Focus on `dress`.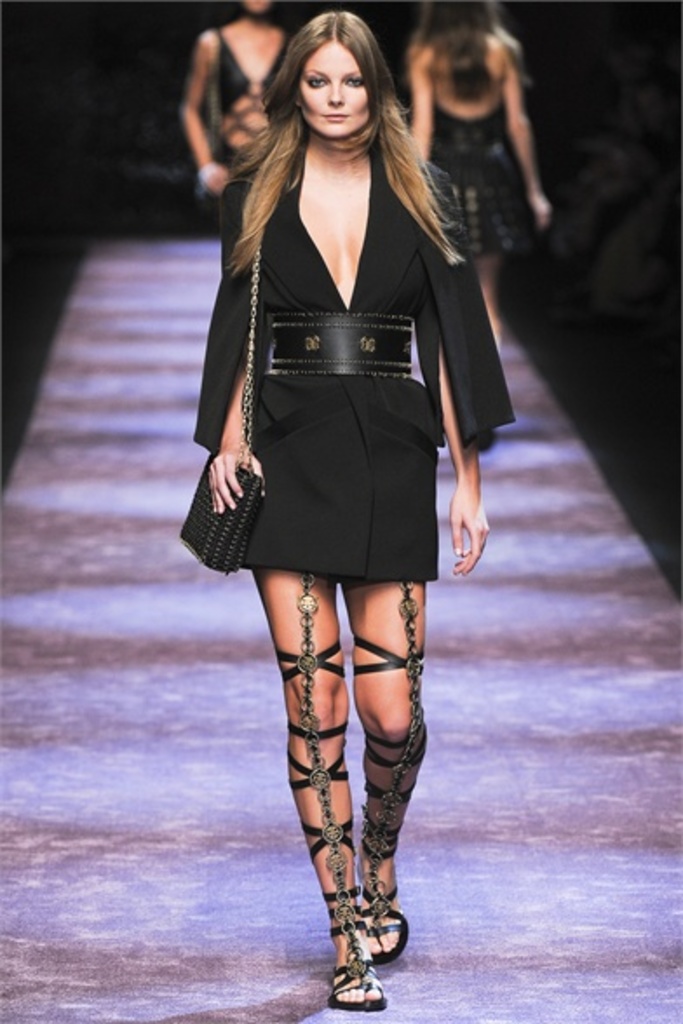
Focused at box(162, 115, 540, 578).
